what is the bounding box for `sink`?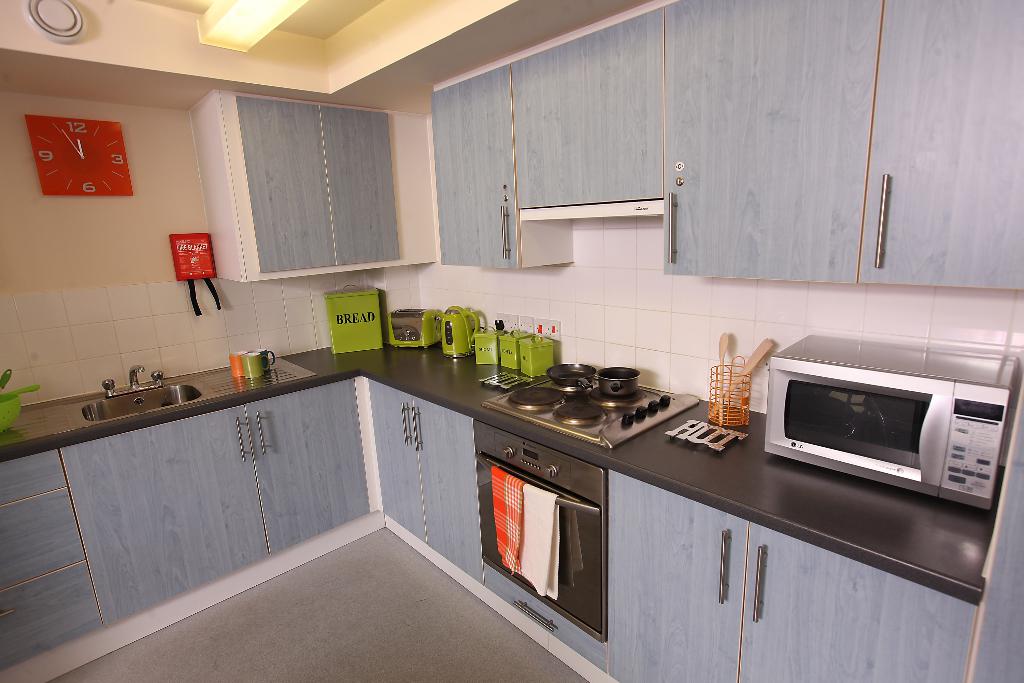
(x1=42, y1=345, x2=214, y2=451).
